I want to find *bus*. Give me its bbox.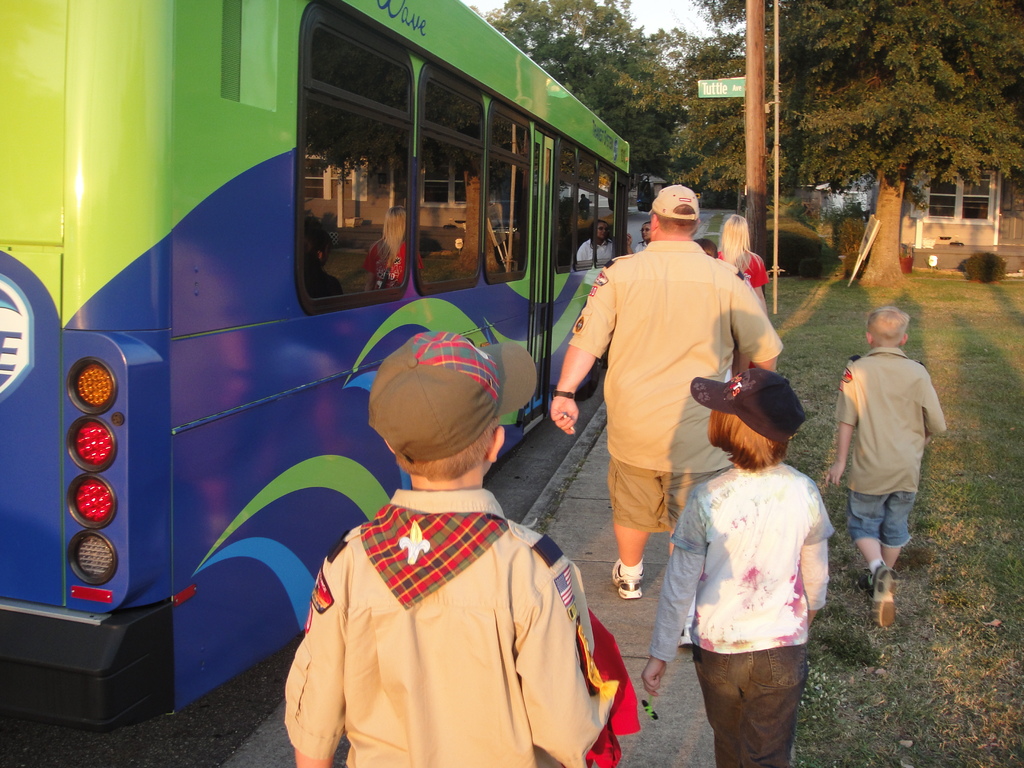
{"left": 0, "top": 0, "right": 631, "bottom": 730}.
